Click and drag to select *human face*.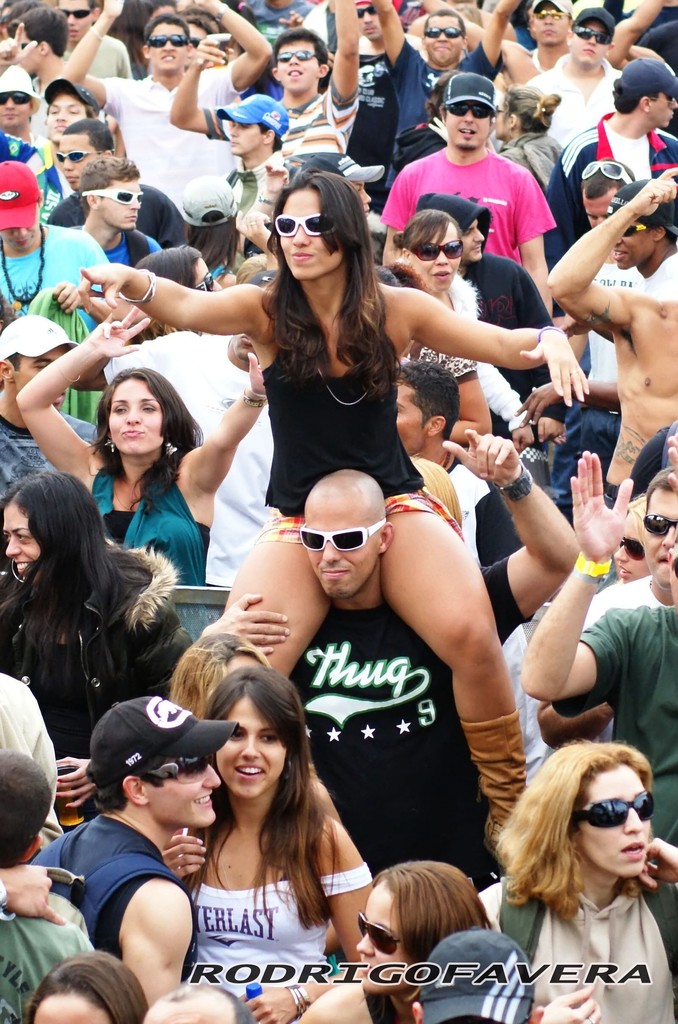
Selection: <region>0, 86, 35, 129</region>.
